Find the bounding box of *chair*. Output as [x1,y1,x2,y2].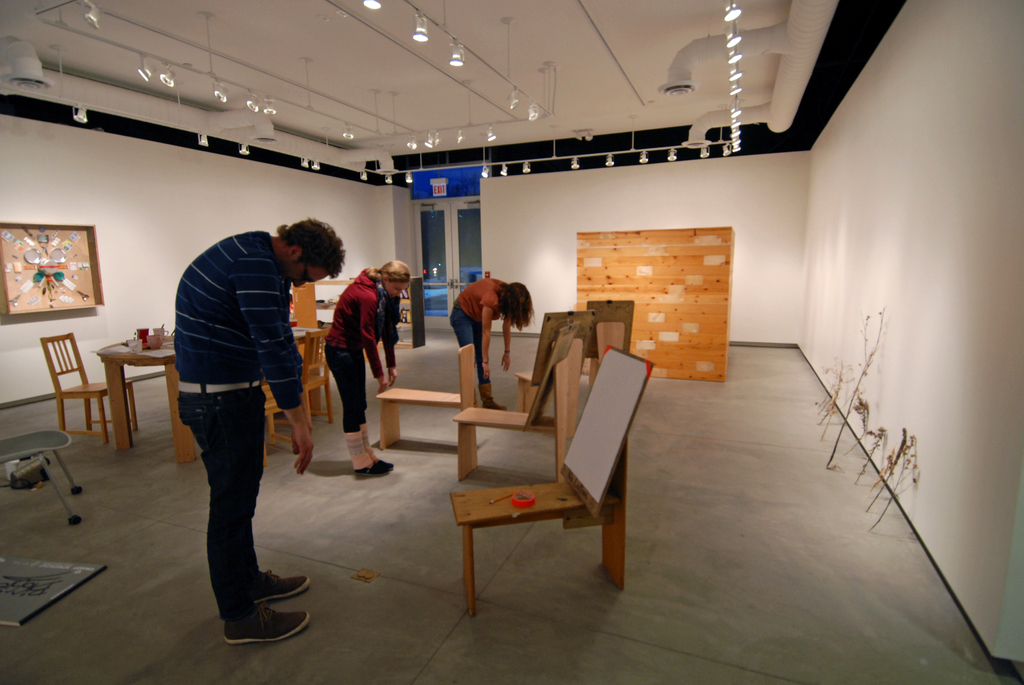
[274,319,339,431].
